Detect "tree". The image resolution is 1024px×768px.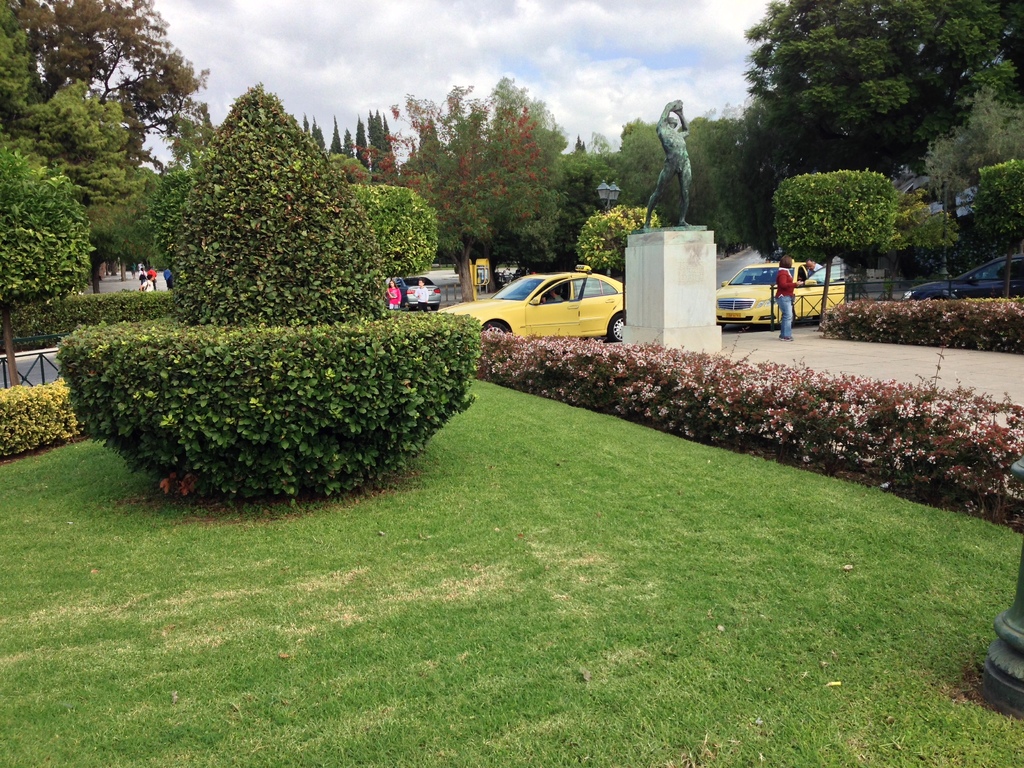
[x1=484, y1=71, x2=568, y2=150].
